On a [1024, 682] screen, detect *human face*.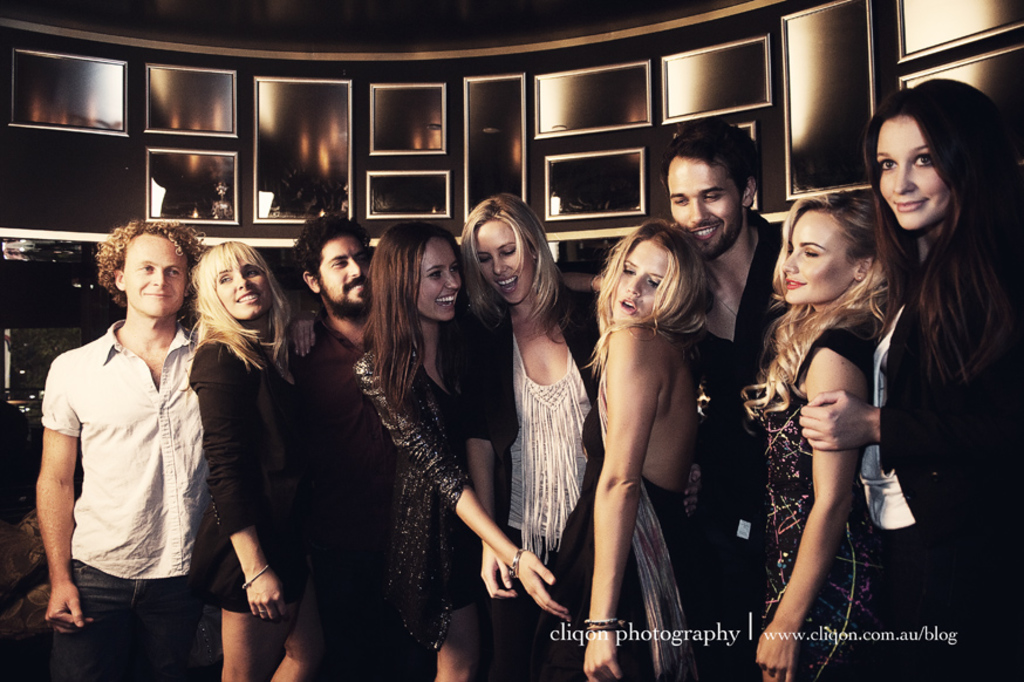
(left=473, top=221, right=527, bottom=306).
